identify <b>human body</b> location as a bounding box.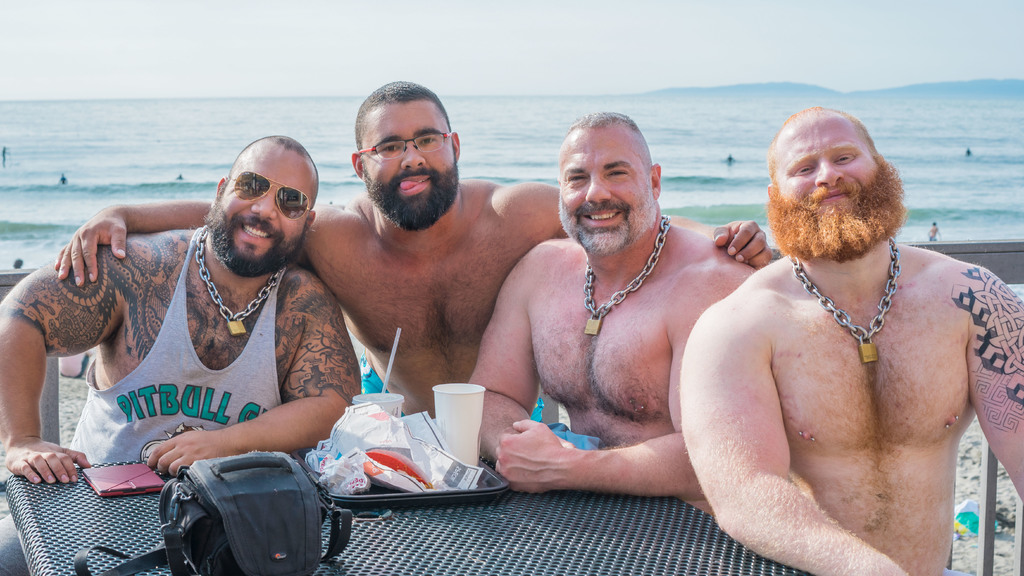
52:74:771:411.
